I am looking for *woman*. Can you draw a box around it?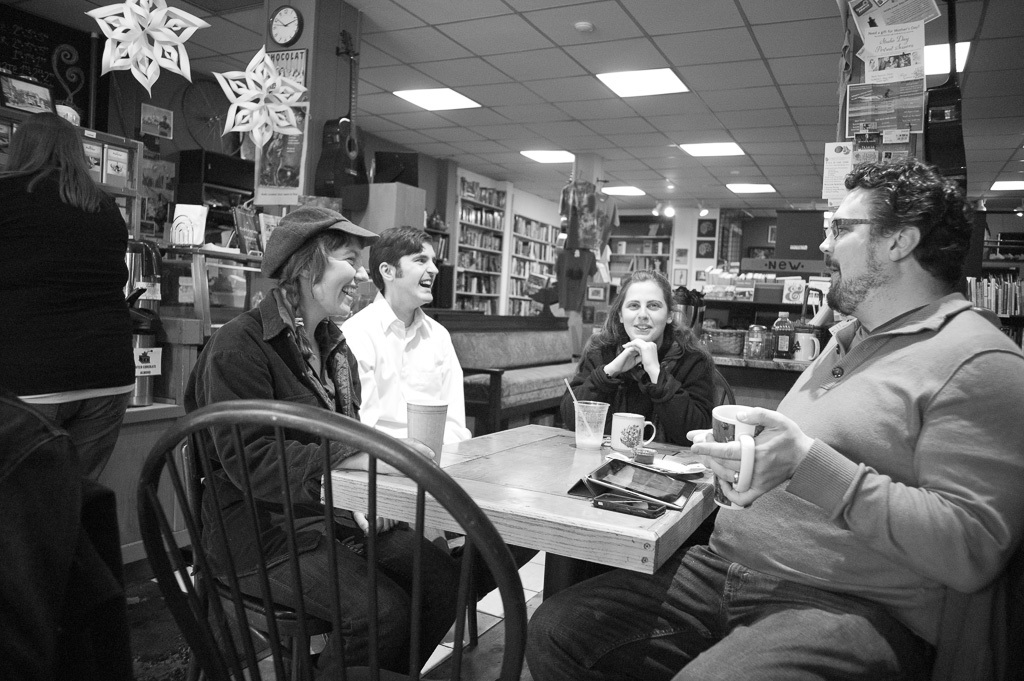
Sure, the bounding box is locate(14, 99, 142, 459).
